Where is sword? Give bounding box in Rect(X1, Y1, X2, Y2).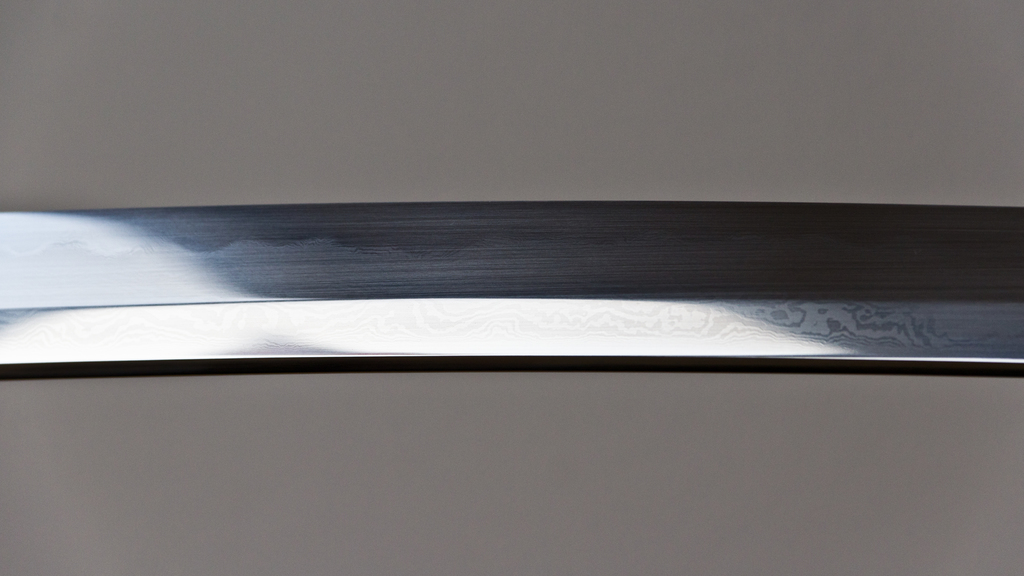
Rect(0, 197, 1023, 372).
